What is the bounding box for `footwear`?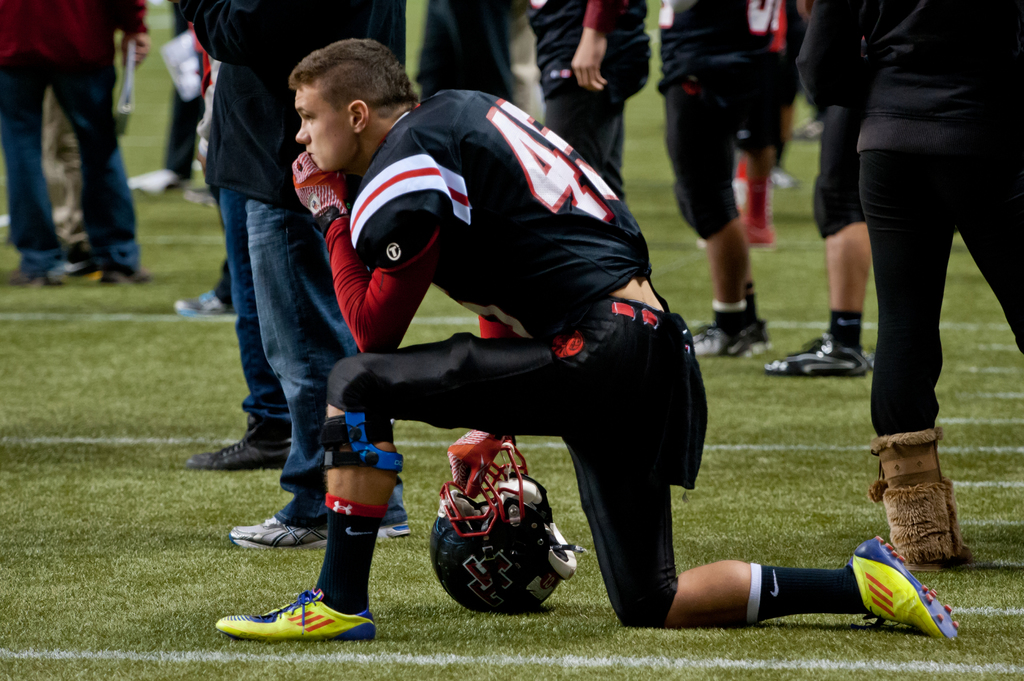
rect(875, 466, 957, 562).
